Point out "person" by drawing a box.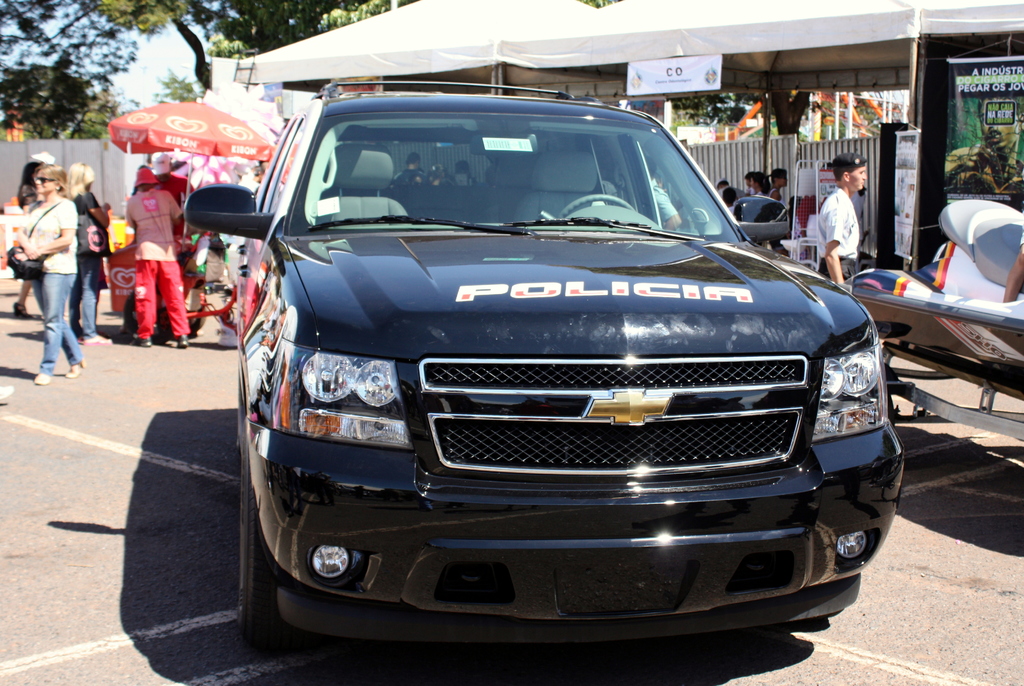
left=61, top=161, right=110, bottom=343.
